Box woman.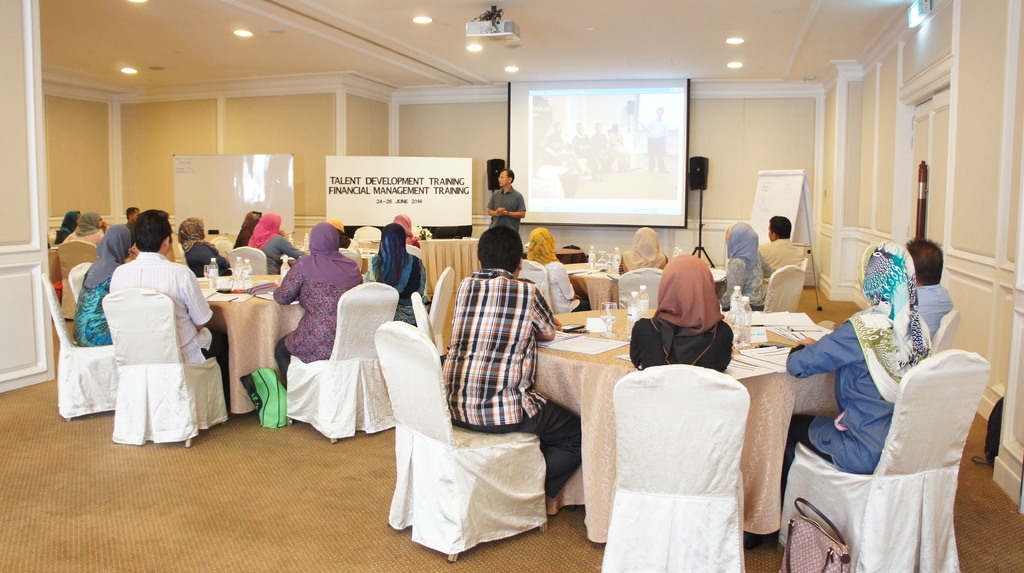
box=[785, 240, 932, 479].
